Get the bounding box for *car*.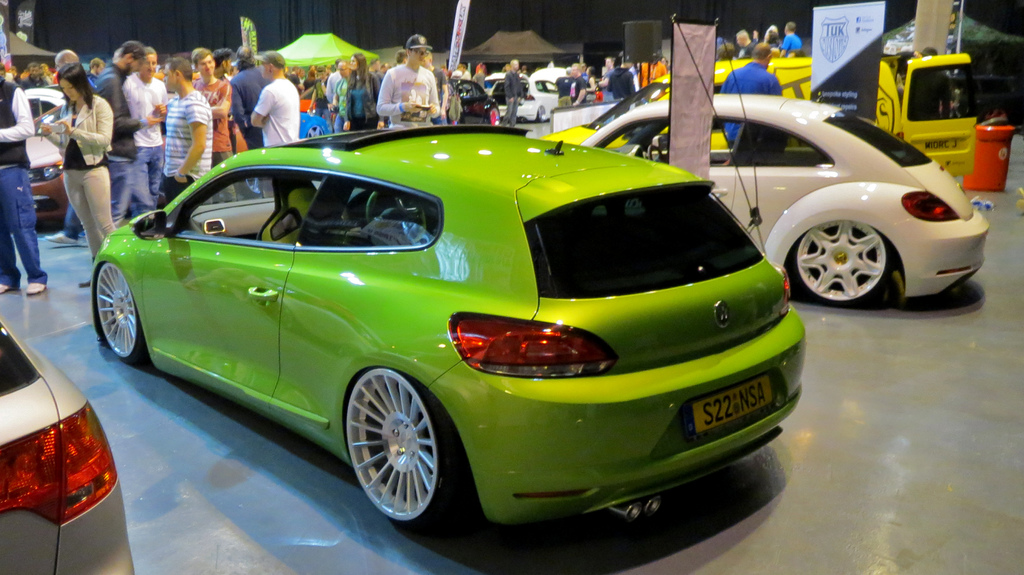
select_region(576, 91, 991, 309).
